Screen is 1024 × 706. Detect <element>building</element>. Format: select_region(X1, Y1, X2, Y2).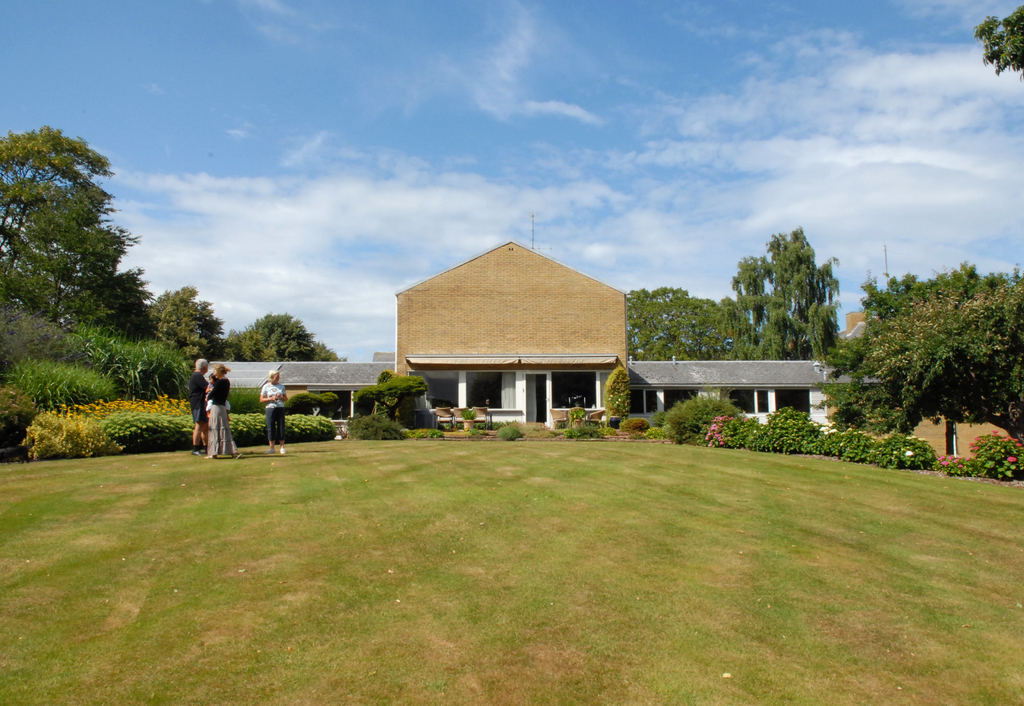
select_region(207, 237, 879, 424).
